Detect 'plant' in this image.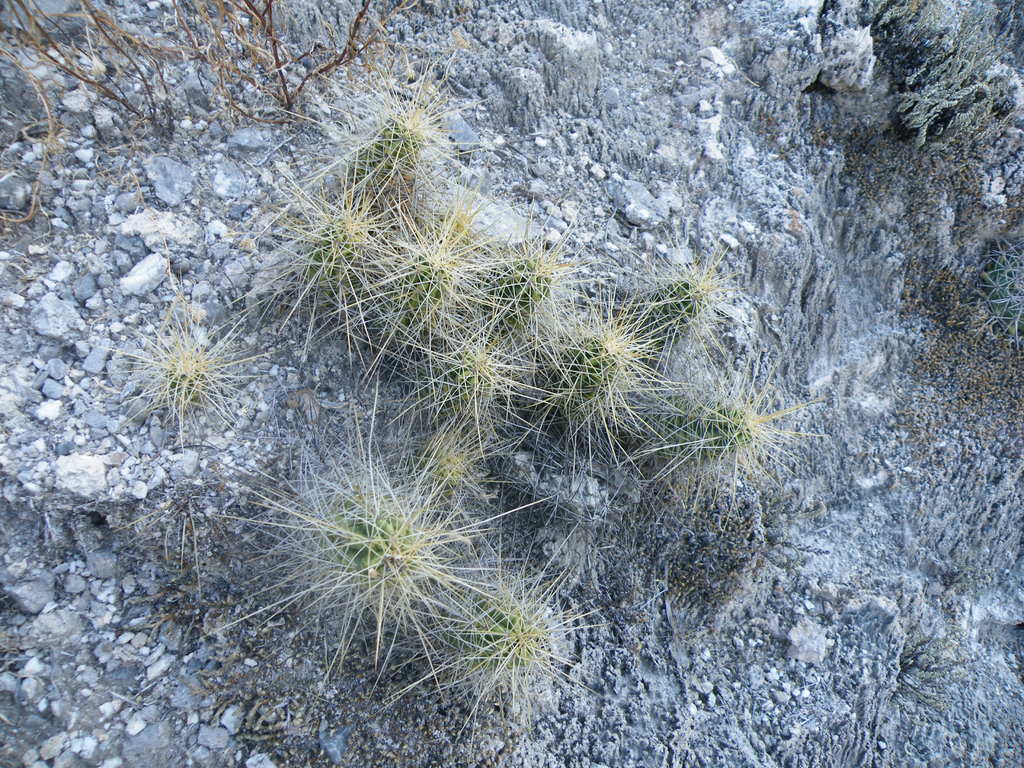
Detection: locate(196, 420, 514, 689).
